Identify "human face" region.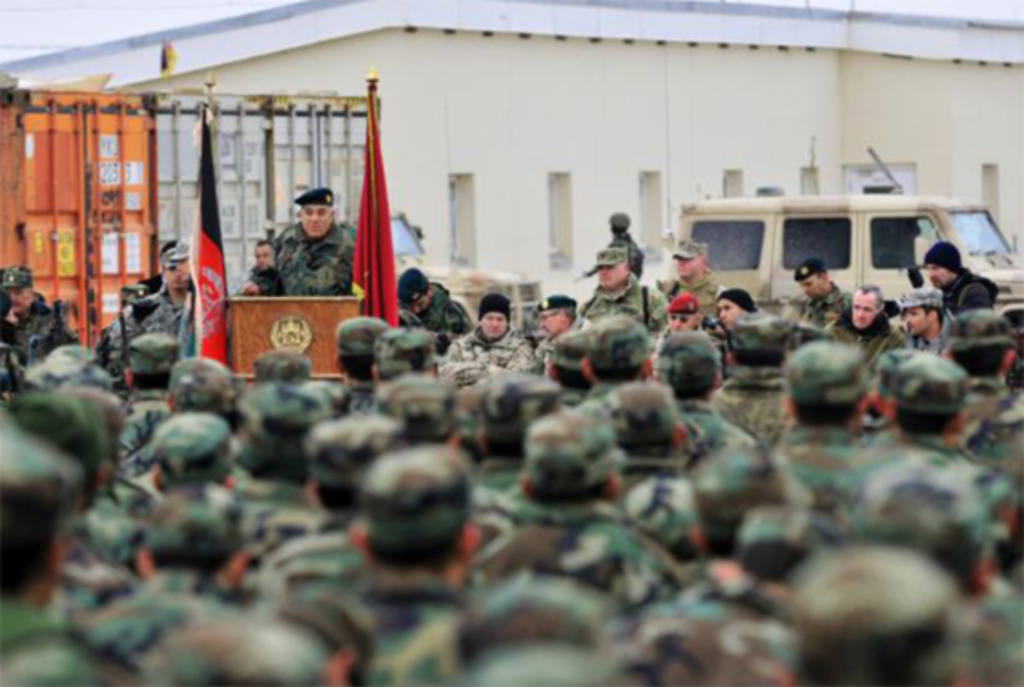
Region: (716,295,745,330).
